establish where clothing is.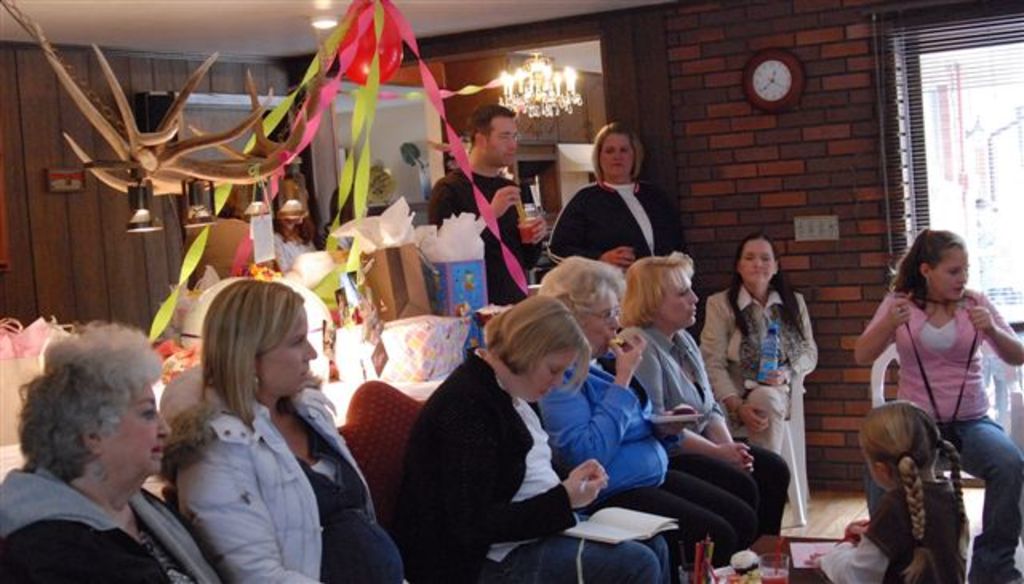
Established at x1=822, y1=480, x2=973, y2=582.
